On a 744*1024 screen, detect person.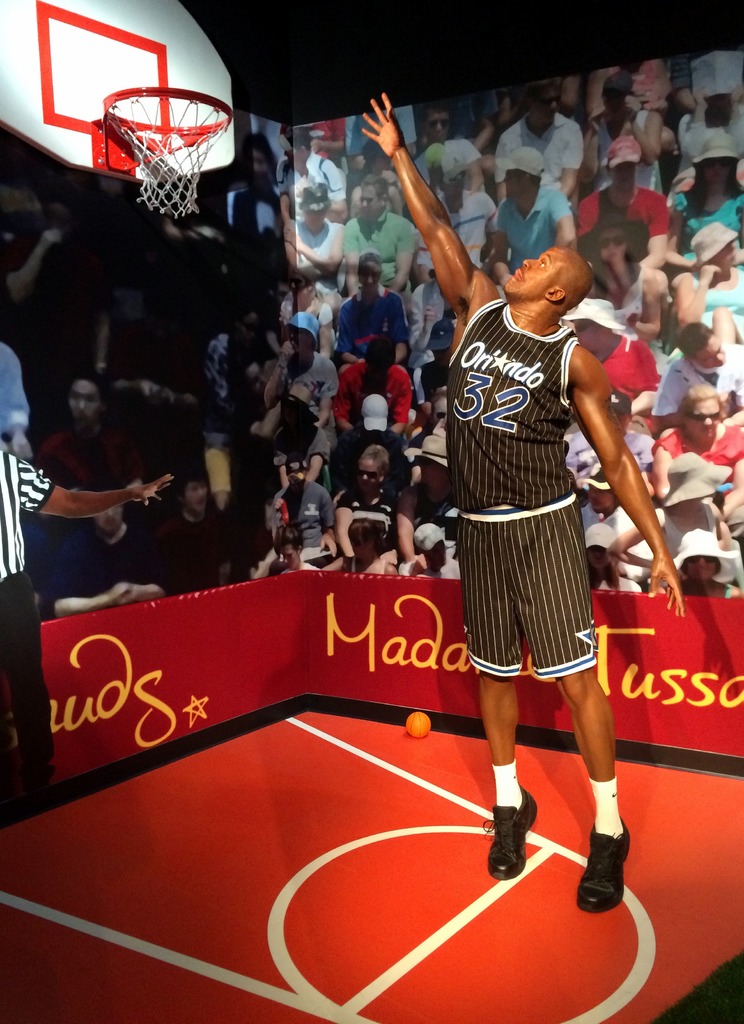
select_region(0, 447, 180, 792).
